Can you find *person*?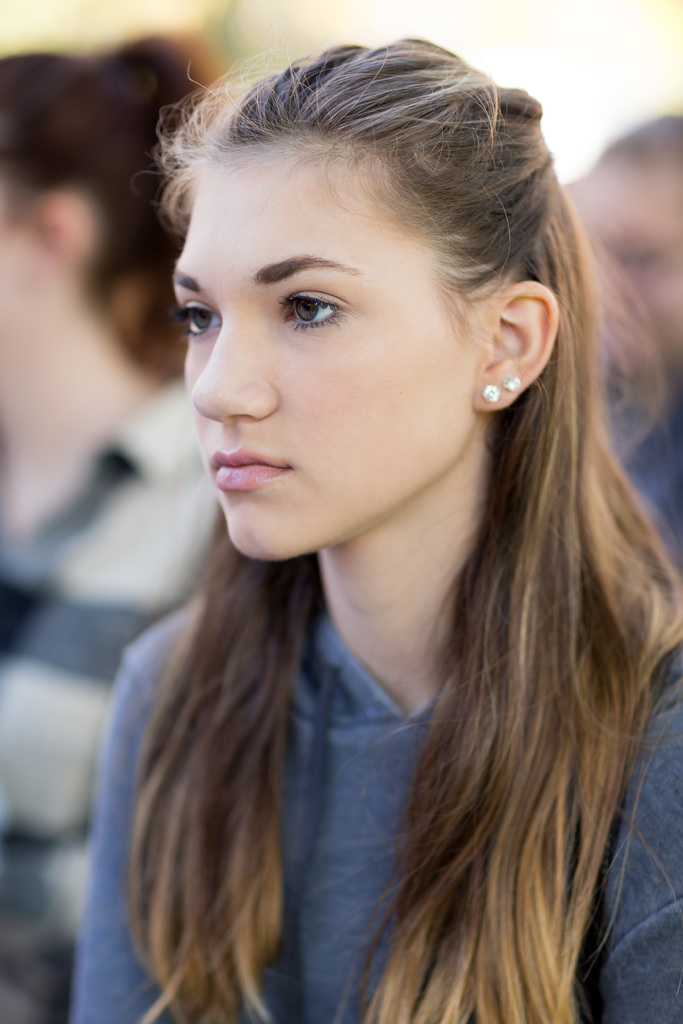
Yes, bounding box: x1=76 y1=80 x2=666 y2=1018.
